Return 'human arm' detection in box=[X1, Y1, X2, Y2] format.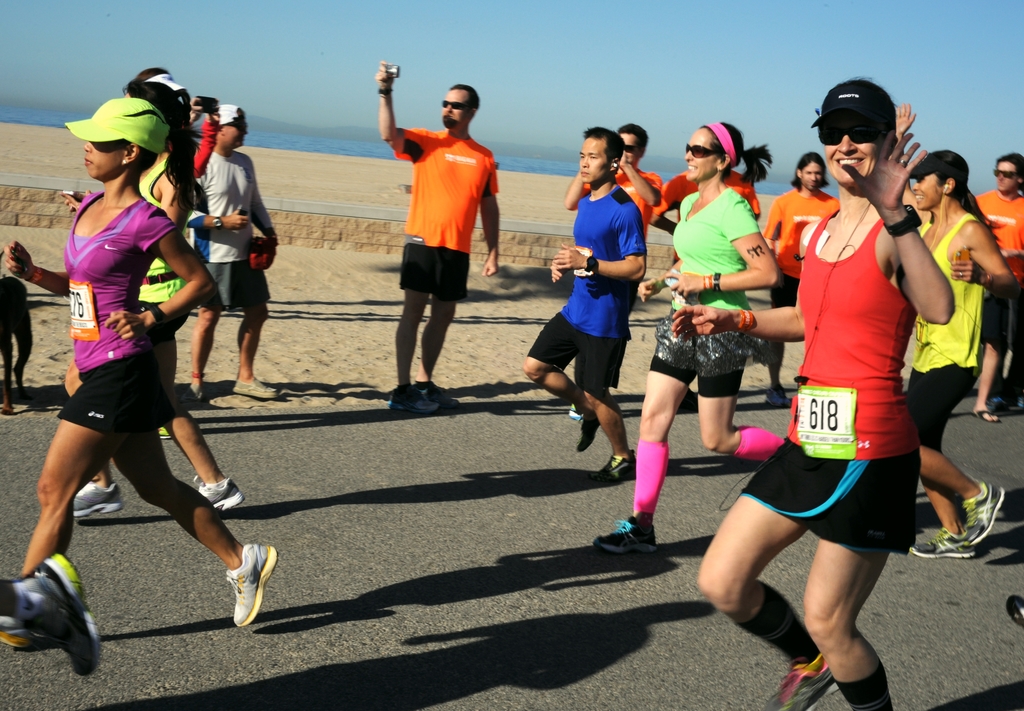
box=[956, 228, 1021, 297].
